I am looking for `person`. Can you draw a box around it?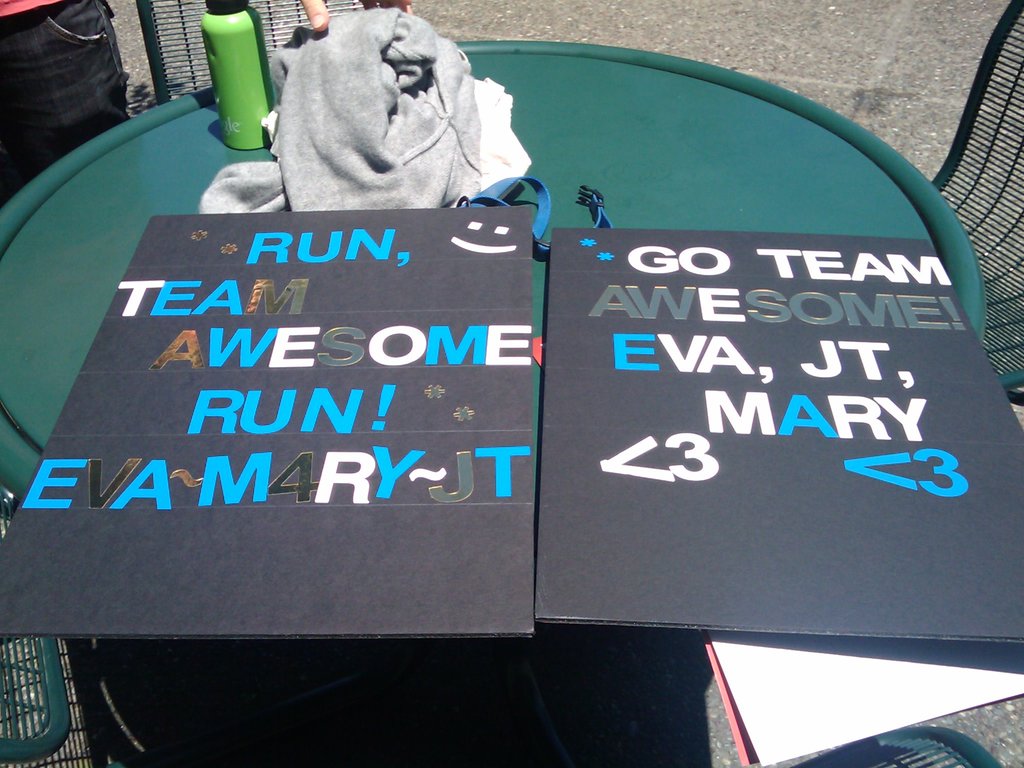
Sure, the bounding box is BBox(0, 0, 419, 211).
